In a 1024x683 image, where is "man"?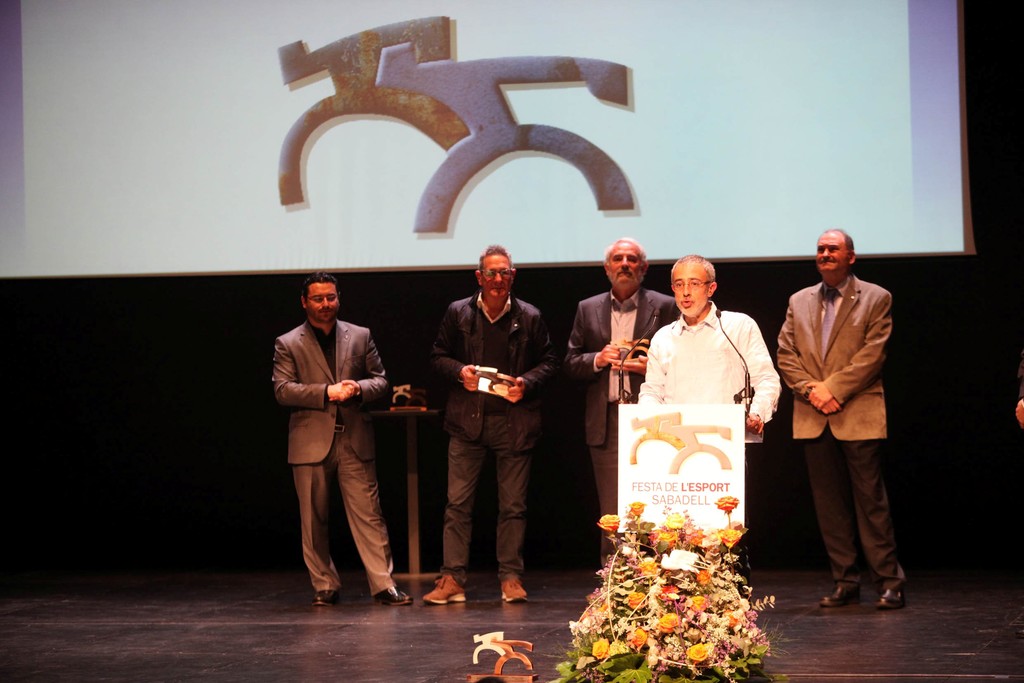
273, 273, 417, 607.
